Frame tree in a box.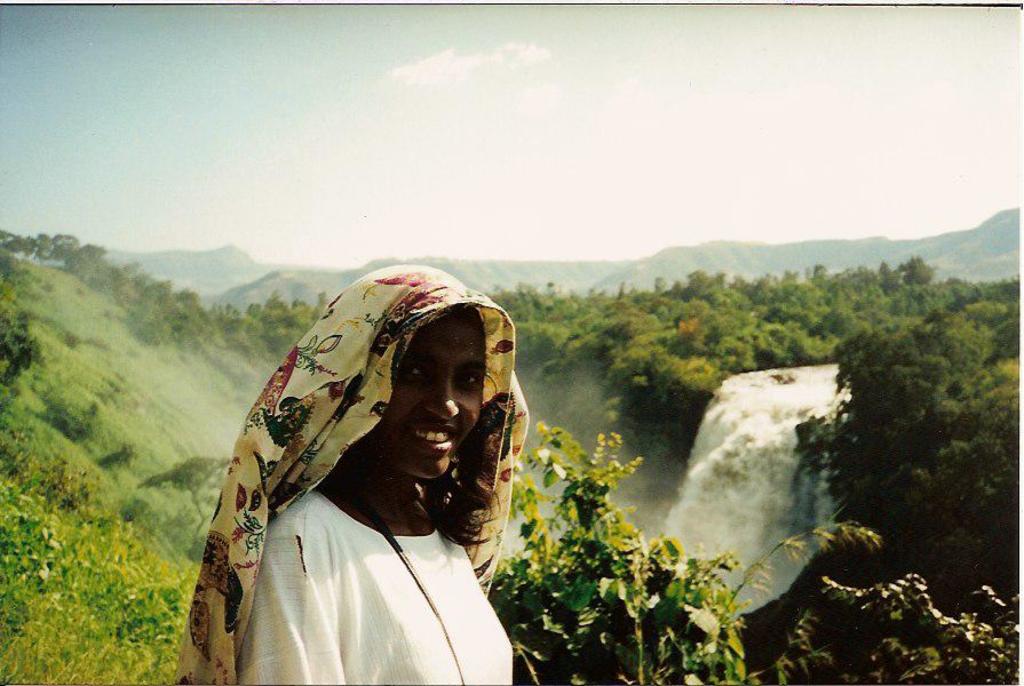
x1=771 y1=561 x2=1023 y2=680.
